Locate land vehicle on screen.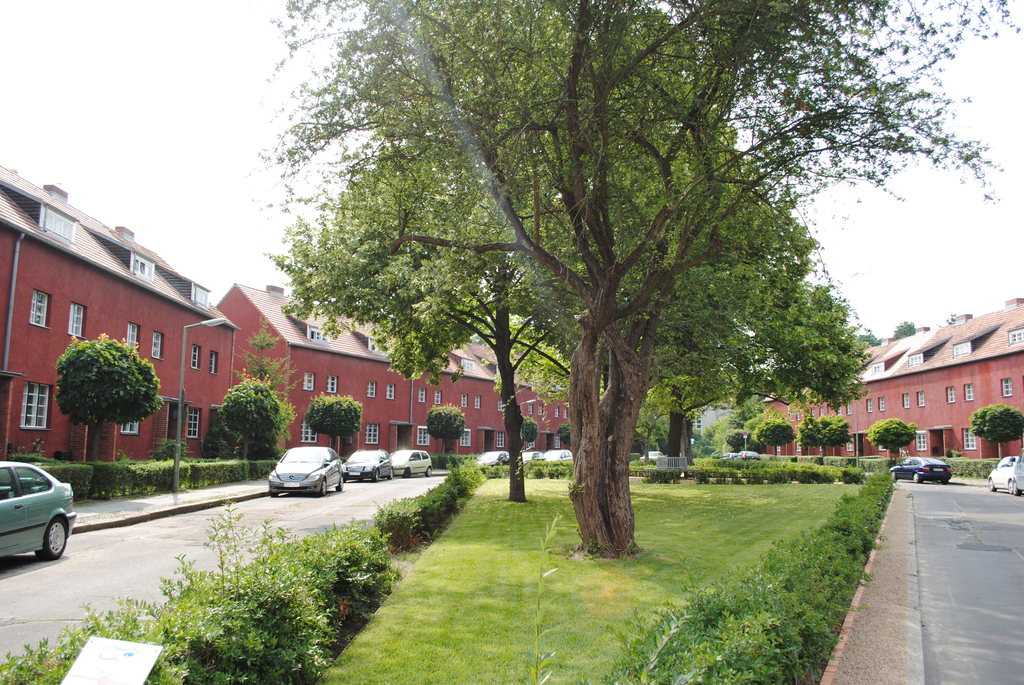
On screen at 0/453/76/564.
